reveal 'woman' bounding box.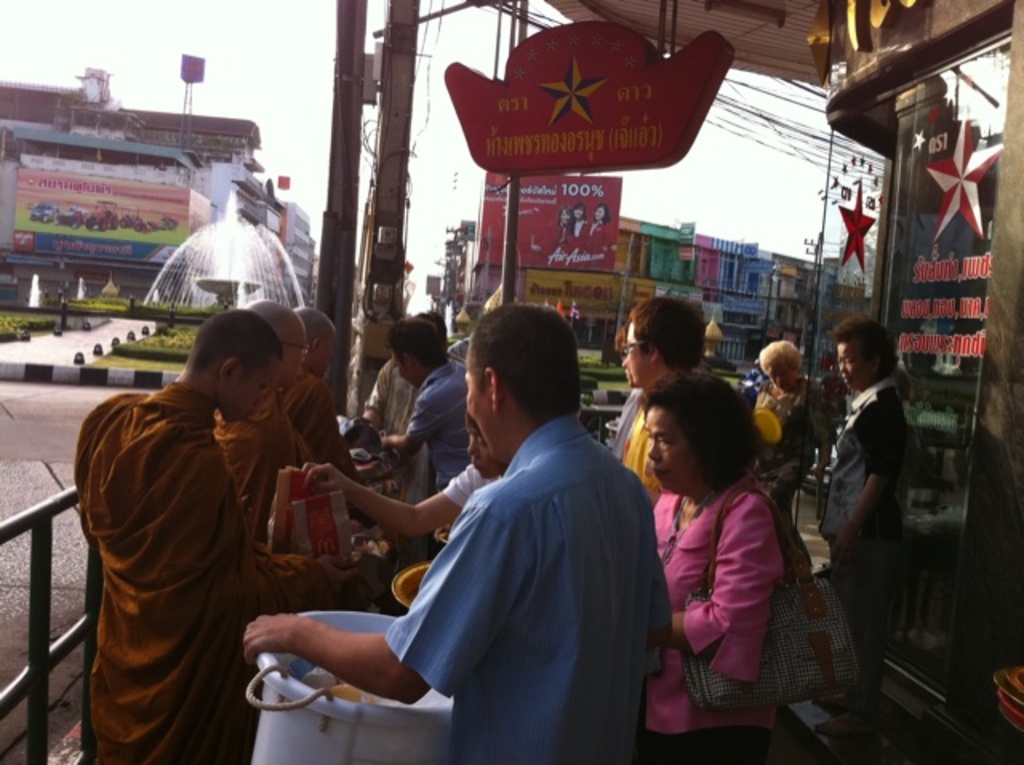
Revealed: <region>629, 368, 850, 744</region>.
